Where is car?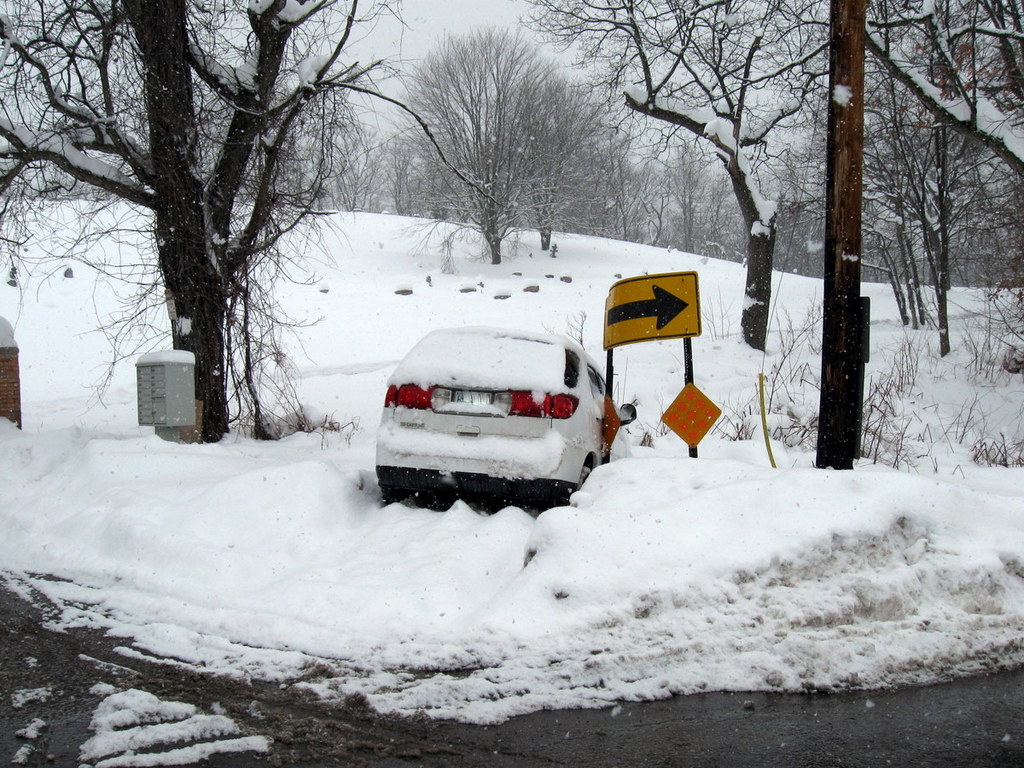
select_region(369, 324, 639, 512).
